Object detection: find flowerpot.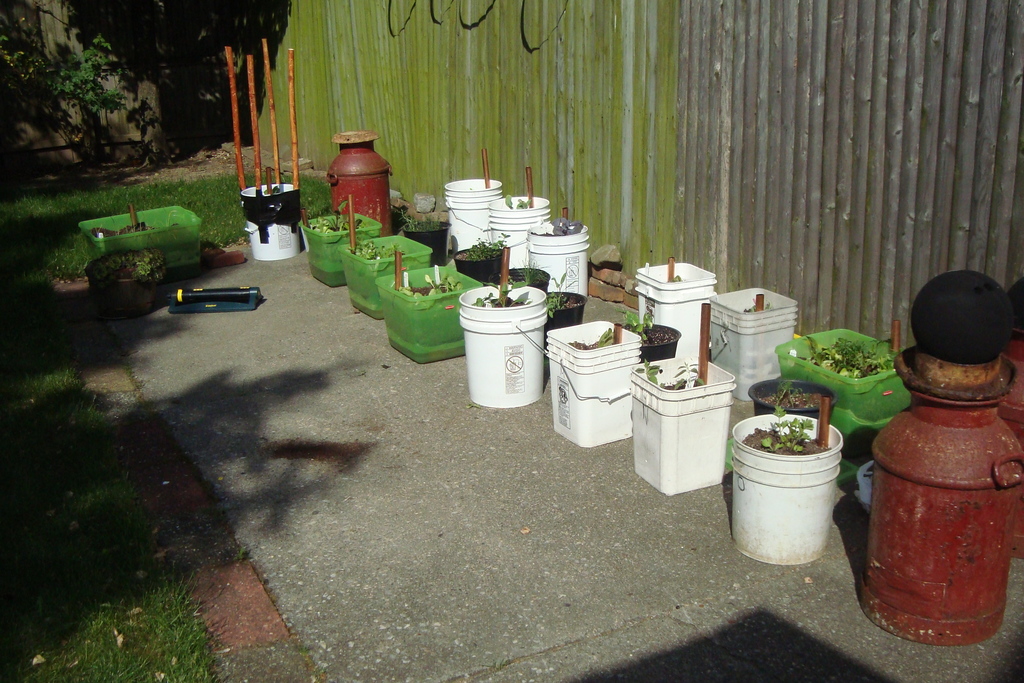
x1=550, y1=286, x2=588, y2=324.
